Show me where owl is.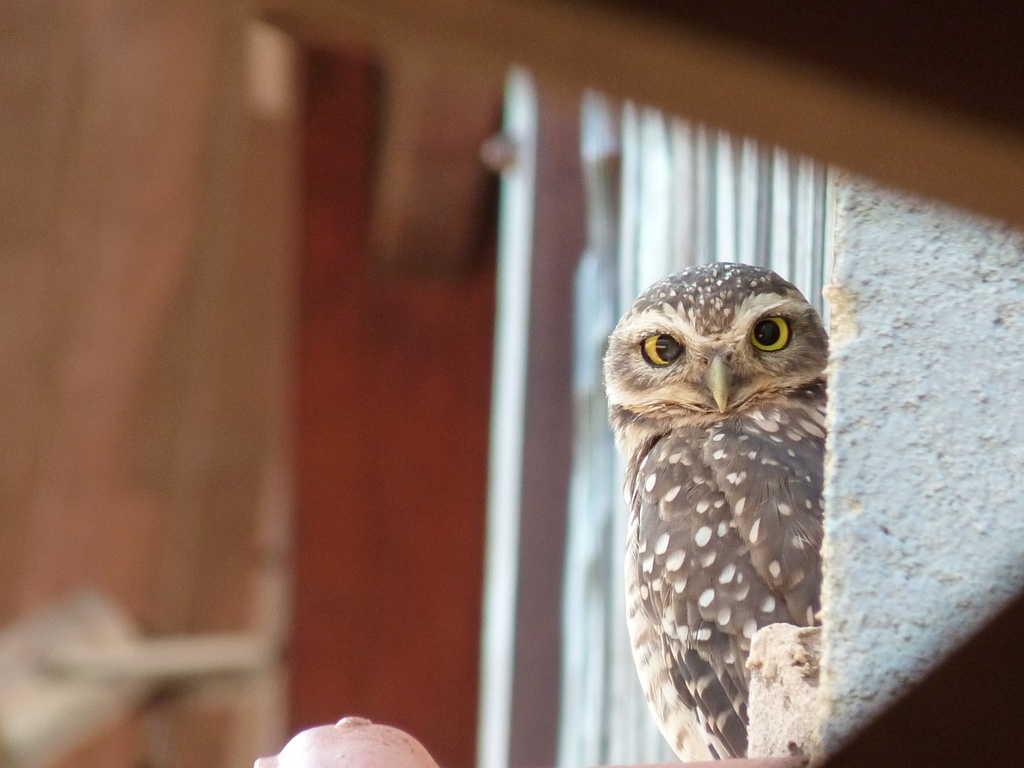
owl is at (left=602, top=258, right=824, bottom=766).
